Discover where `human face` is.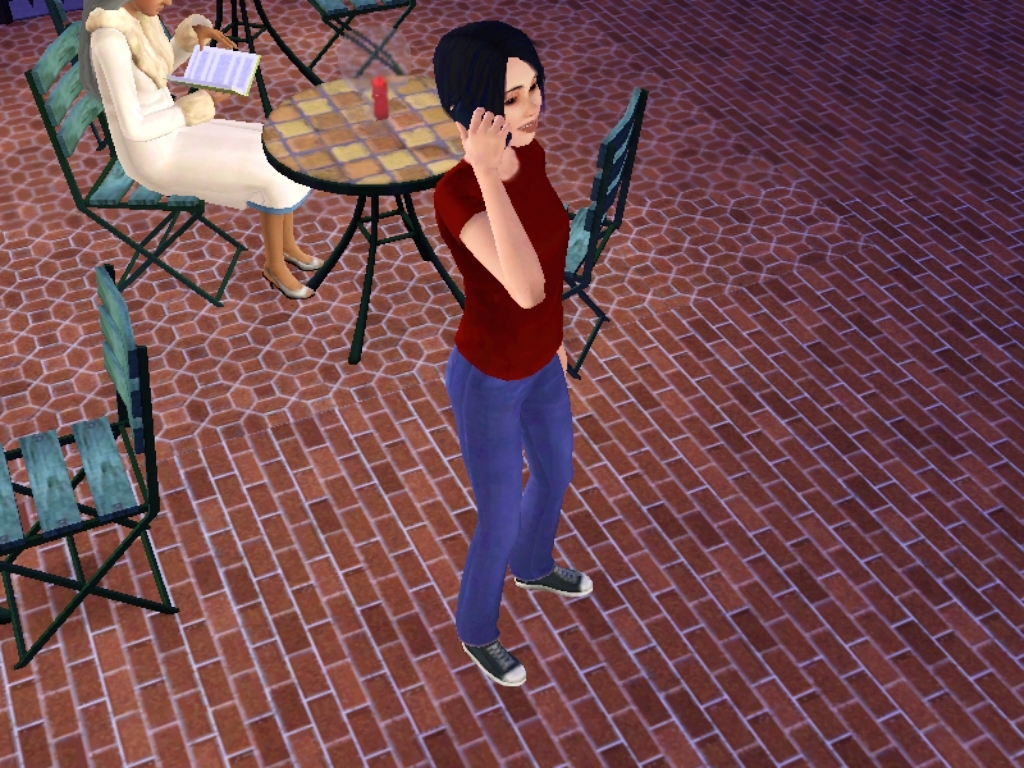
Discovered at [left=504, top=58, right=543, bottom=145].
